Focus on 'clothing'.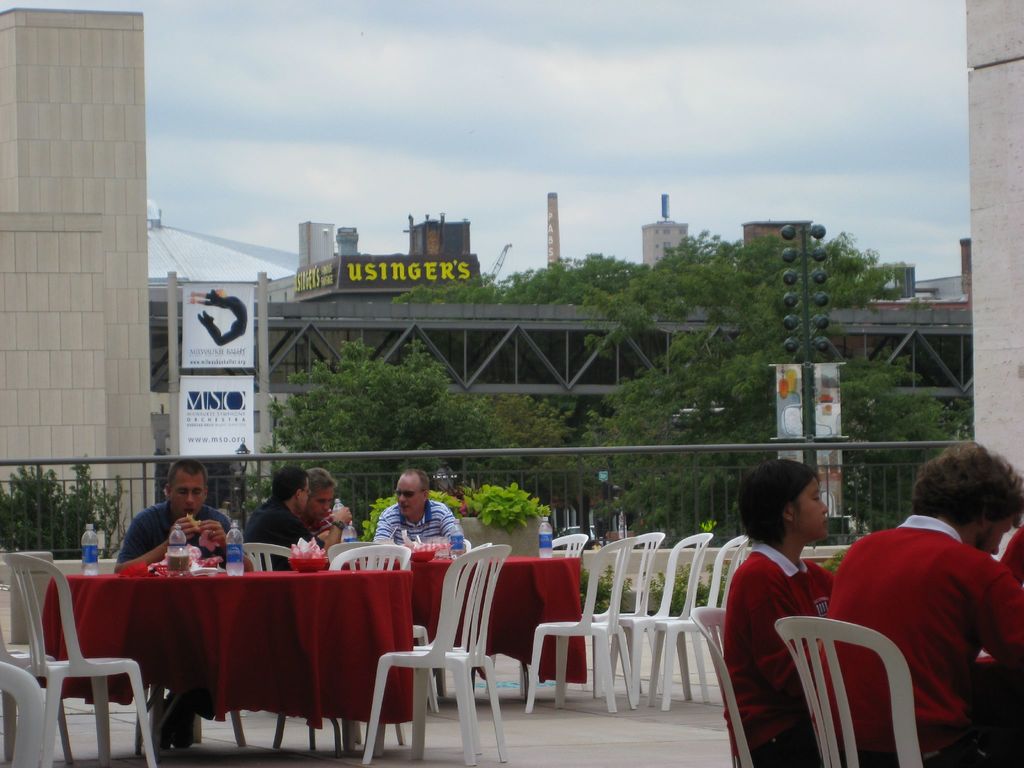
Focused at (x1=192, y1=289, x2=248, y2=348).
